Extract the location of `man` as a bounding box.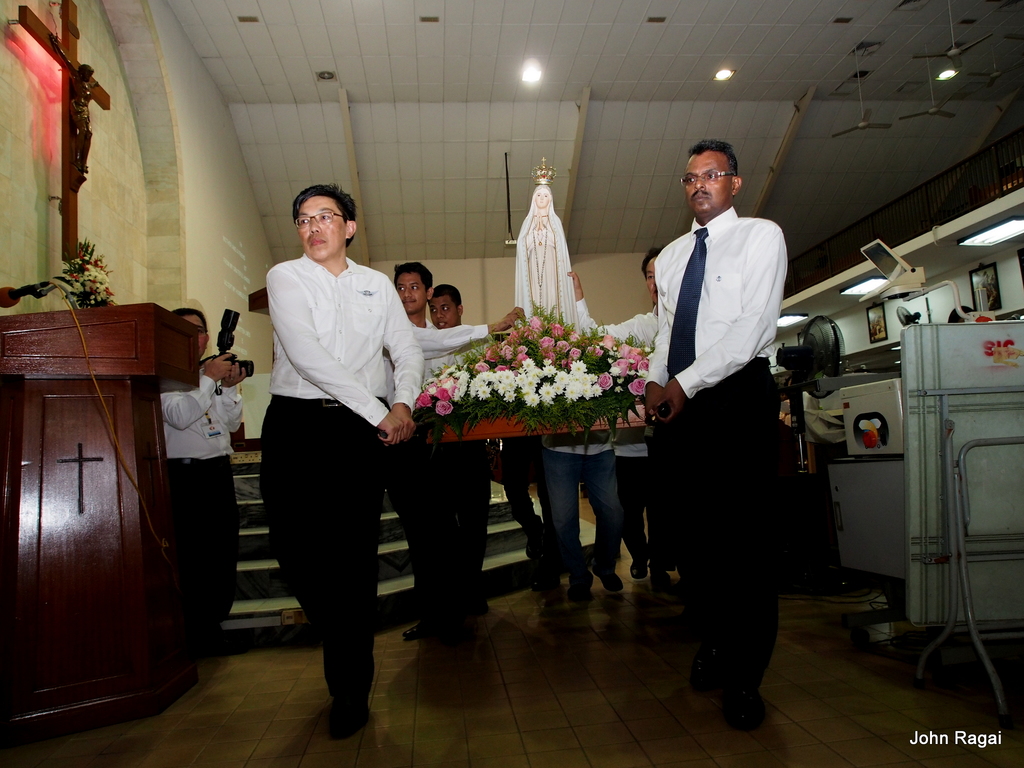
(left=531, top=434, right=627, bottom=603).
